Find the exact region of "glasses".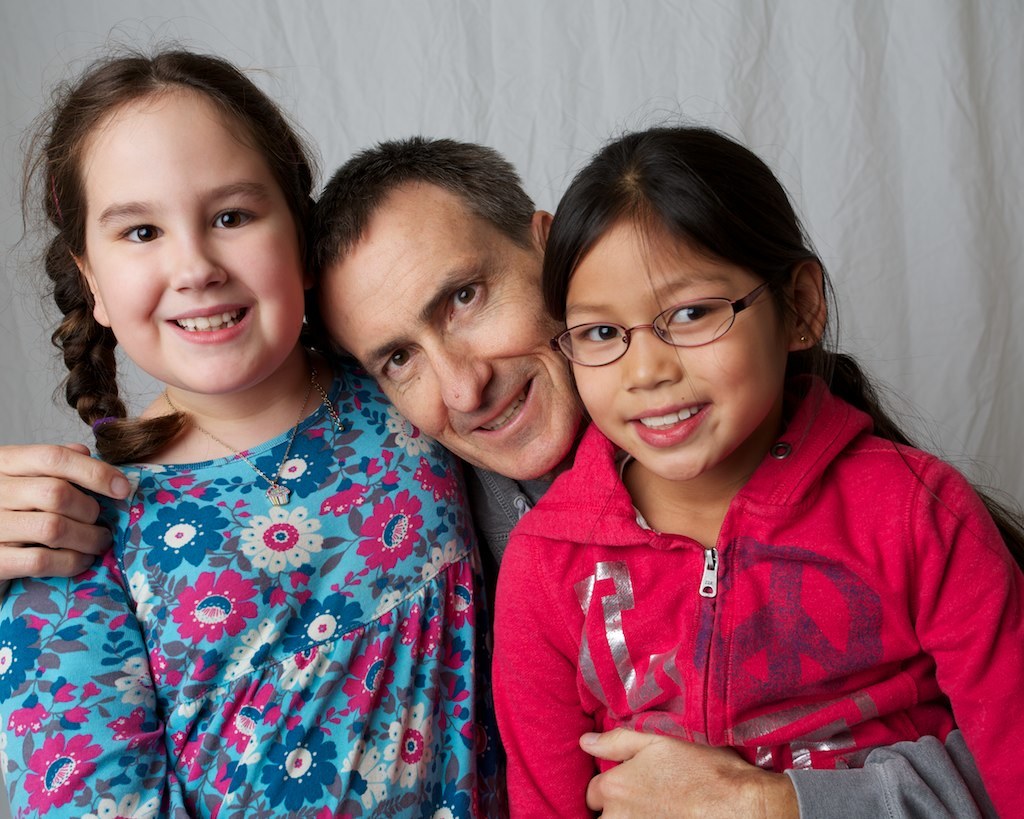
Exact region: <box>551,291,789,368</box>.
